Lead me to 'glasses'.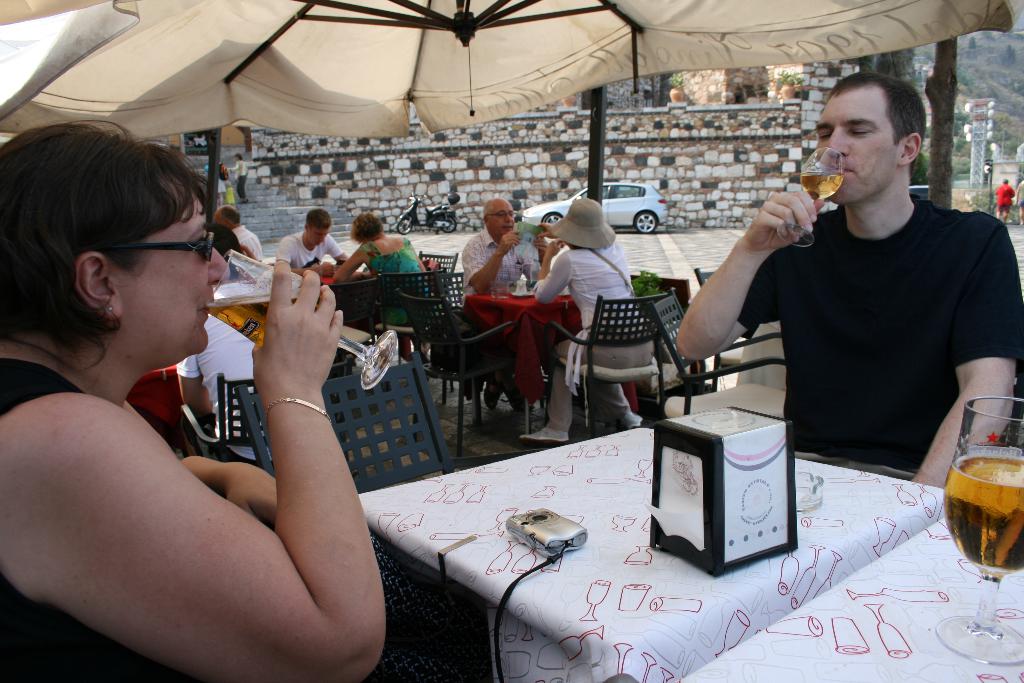
Lead to locate(485, 210, 516, 217).
